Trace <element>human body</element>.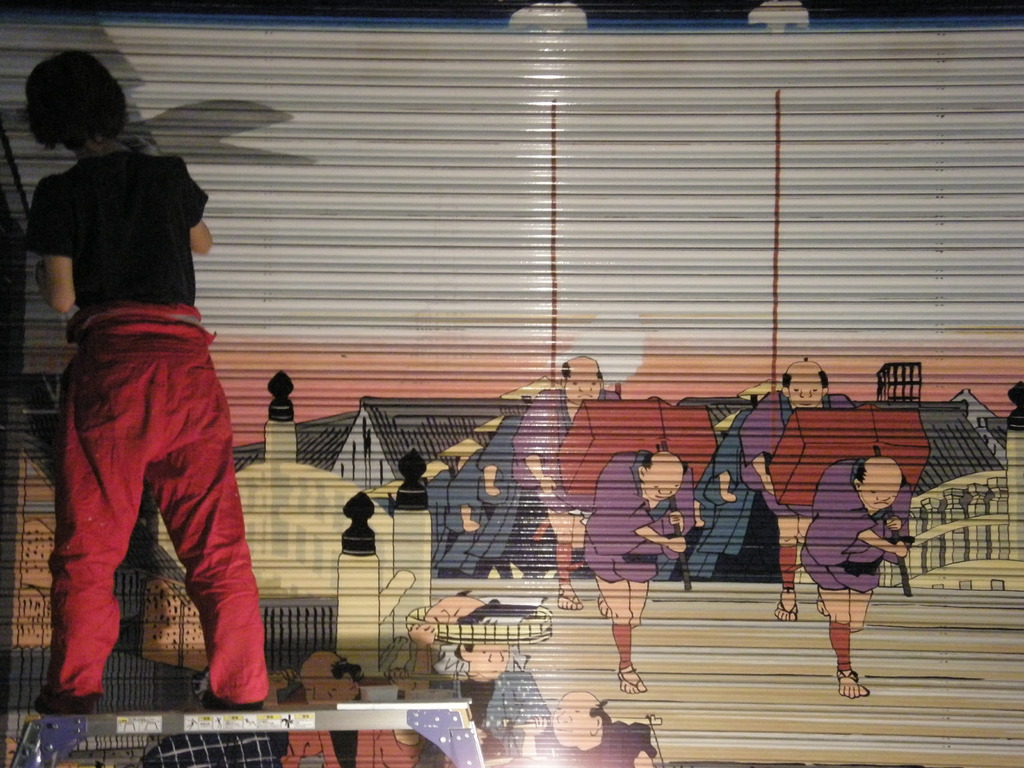
Traced to detection(591, 453, 697, 694).
